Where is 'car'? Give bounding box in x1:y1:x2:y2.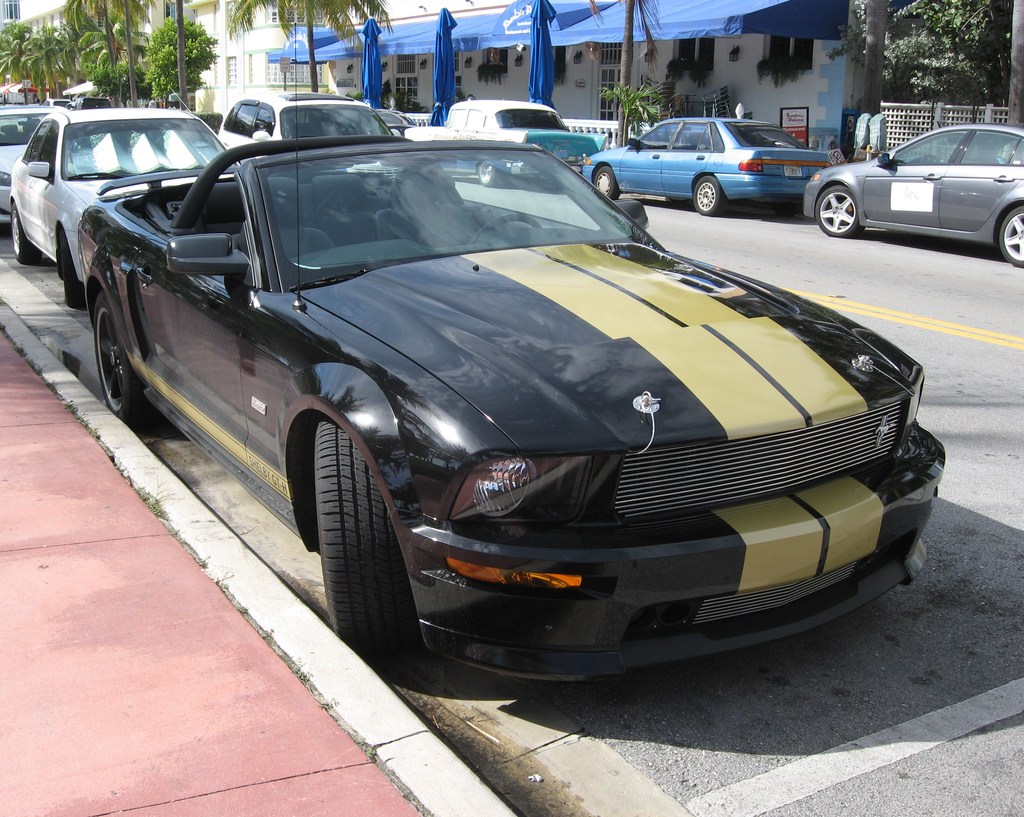
582:115:829:217.
